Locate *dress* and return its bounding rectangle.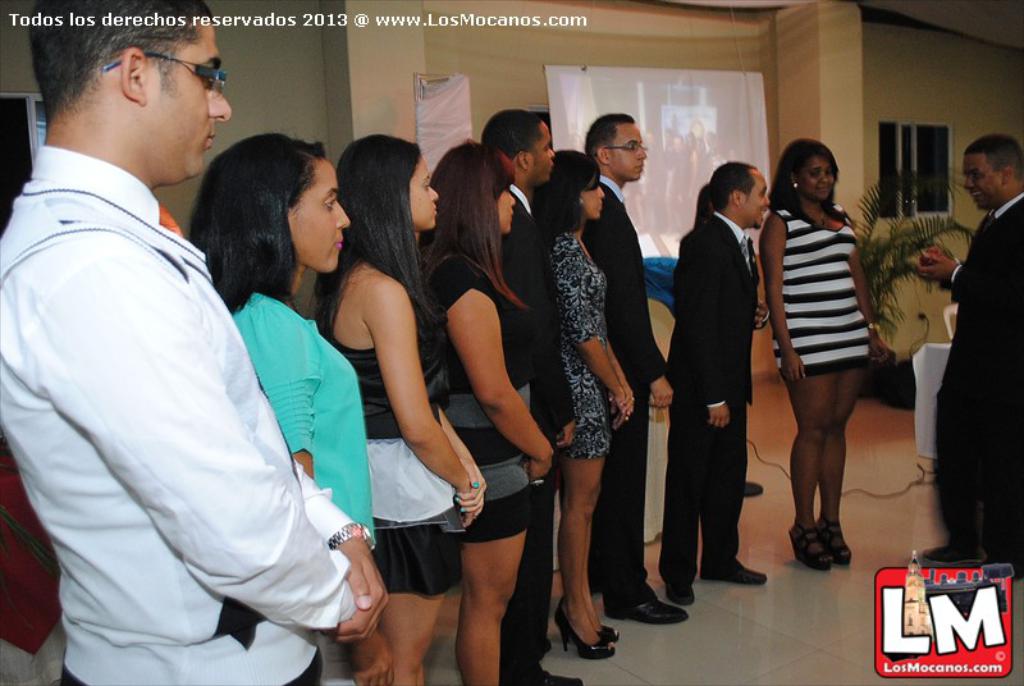
Rect(428, 247, 538, 539).
